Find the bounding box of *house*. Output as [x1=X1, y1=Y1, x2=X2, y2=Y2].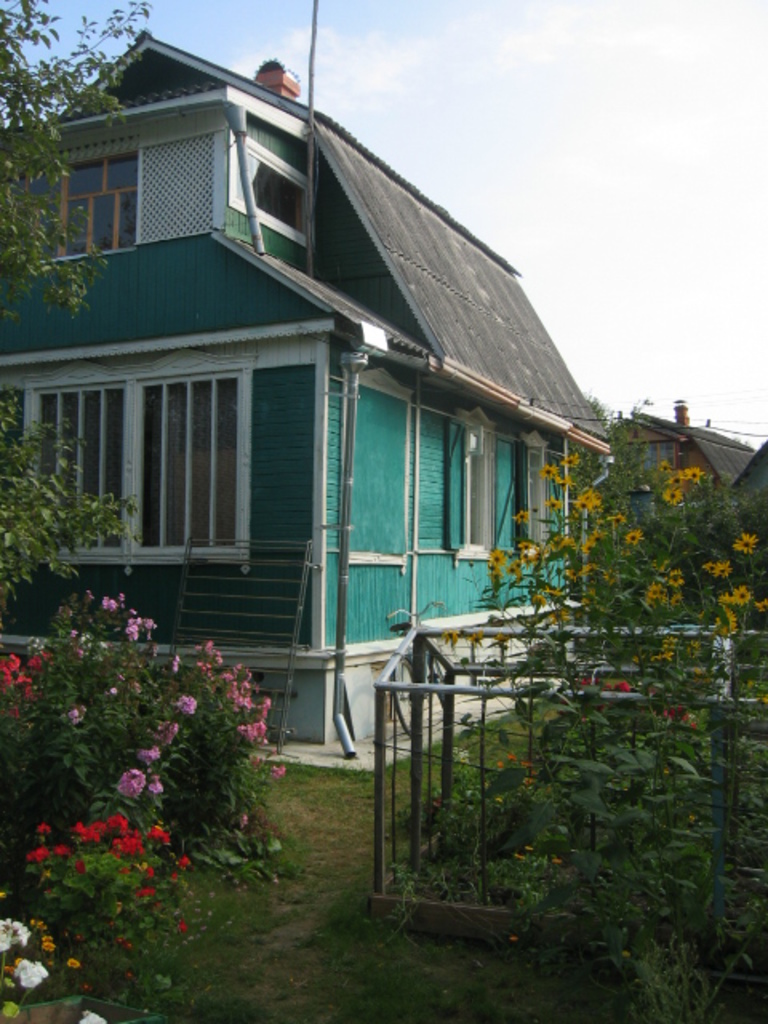
[x1=578, y1=414, x2=766, y2=626].
